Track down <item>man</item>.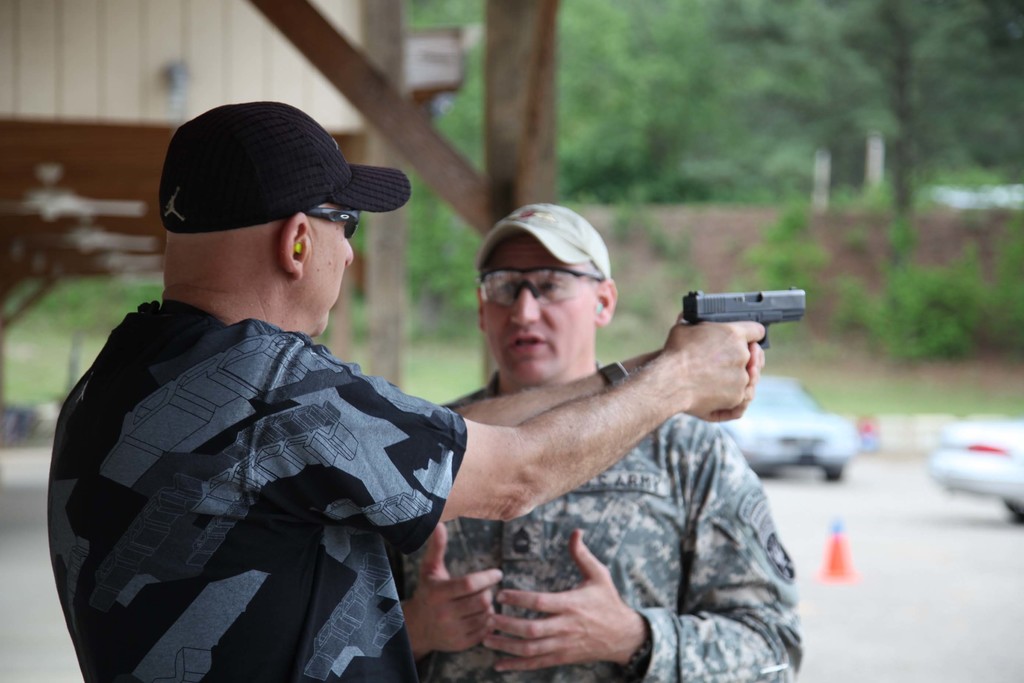
Tracked to bbox=[397, 193, 808, 682].
